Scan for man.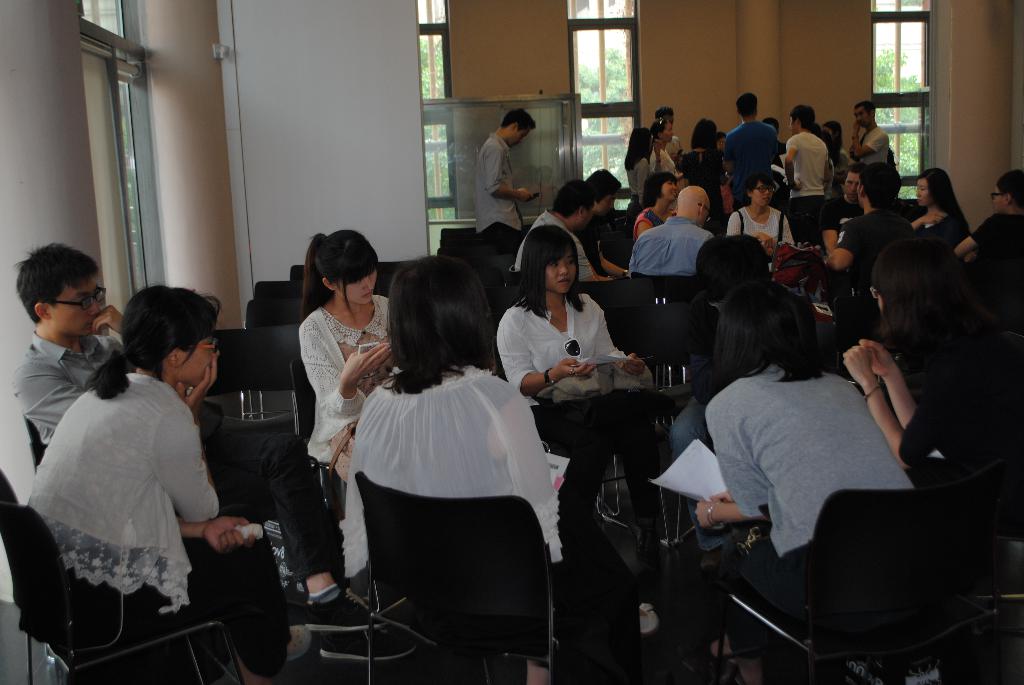
Scan result: [467, 102, 552, 238].
